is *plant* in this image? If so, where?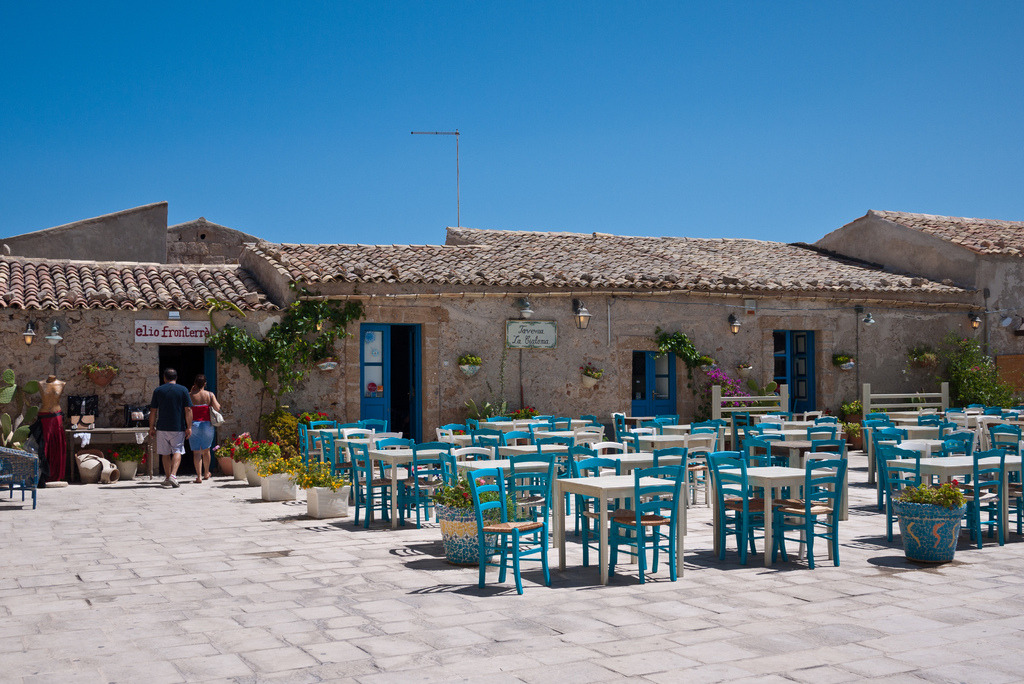
Yes, at BBox(246, 439, 285, 461).
